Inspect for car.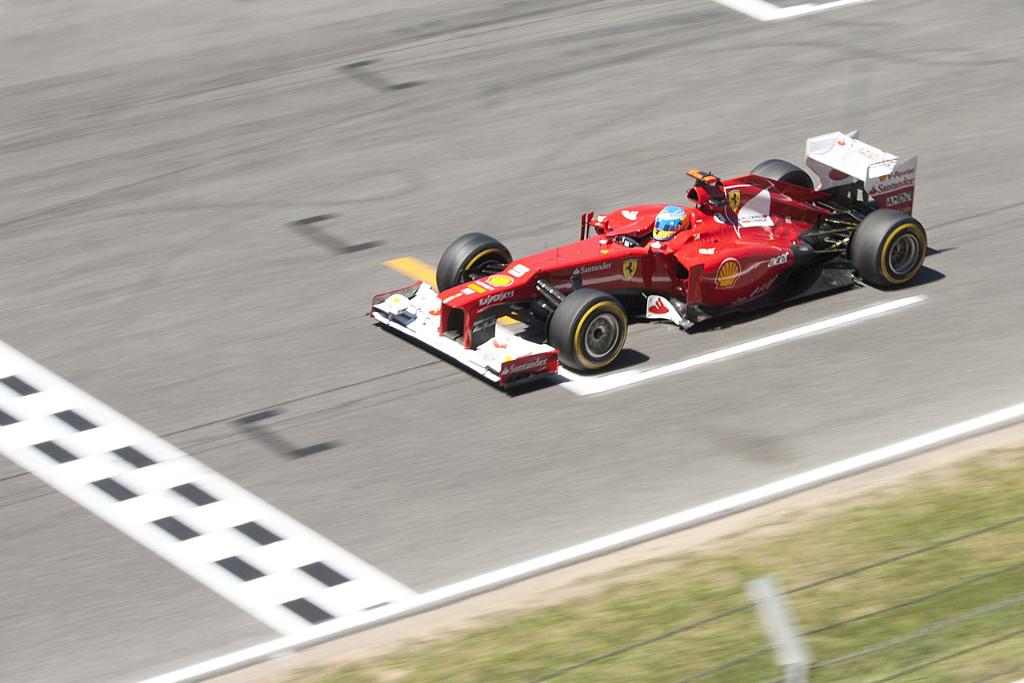
Inspection: <region>369, 133, 930, 394</region>.
